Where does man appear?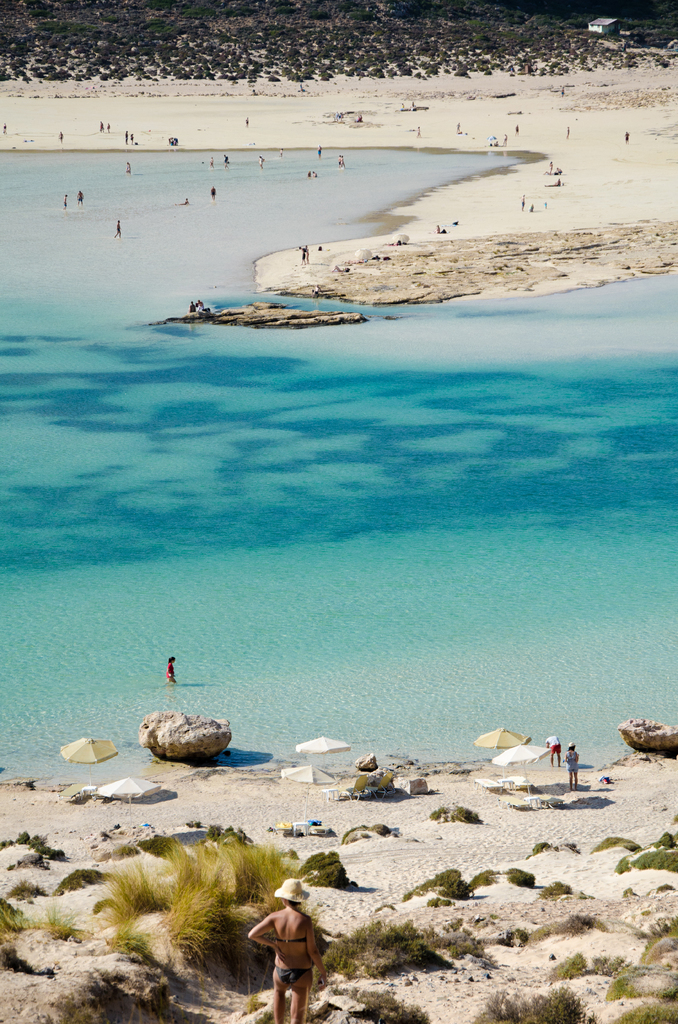
Appears at locate(197, 299, 204, 308).
